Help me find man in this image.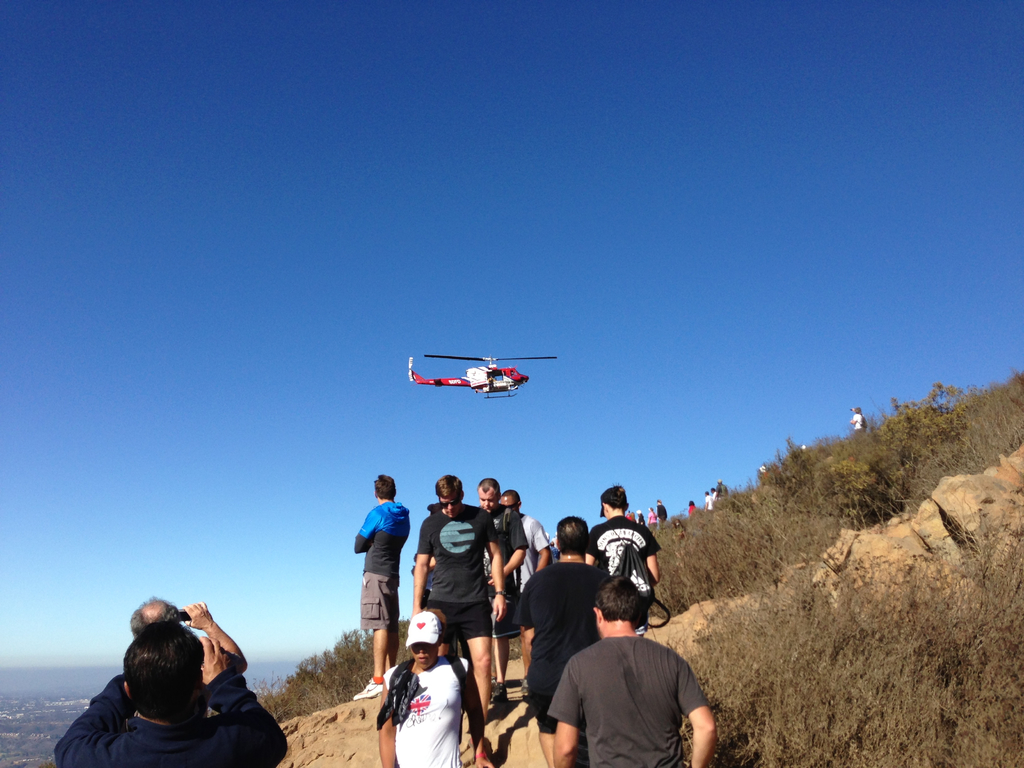
Found it: 495 488 550 701.
